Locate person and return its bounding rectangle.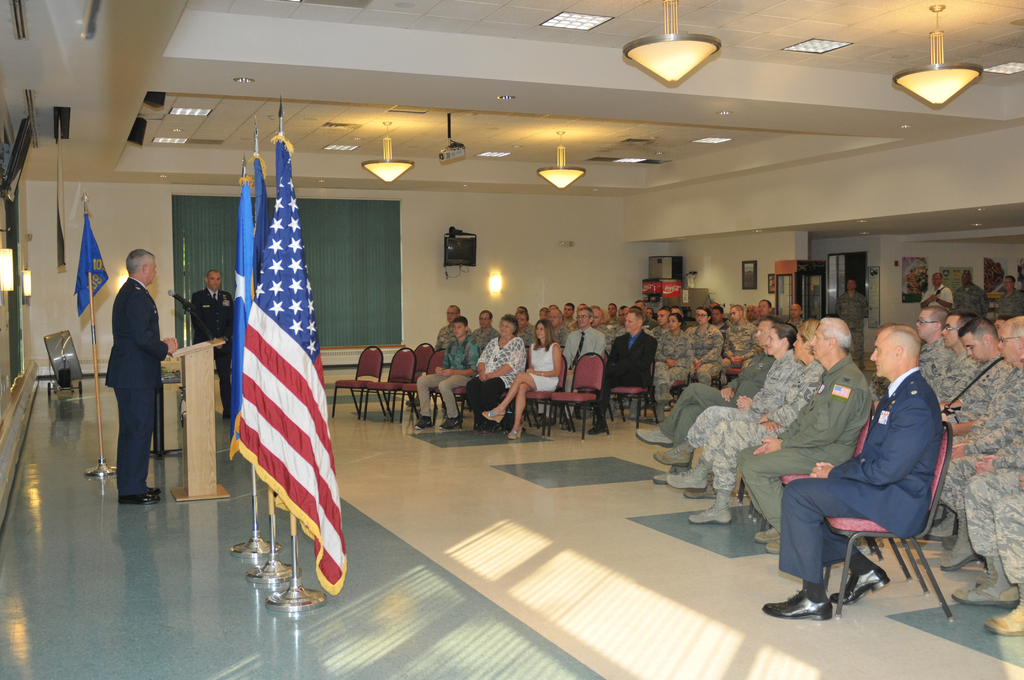
x1=461 y1=314 x2=527 y2=428.
